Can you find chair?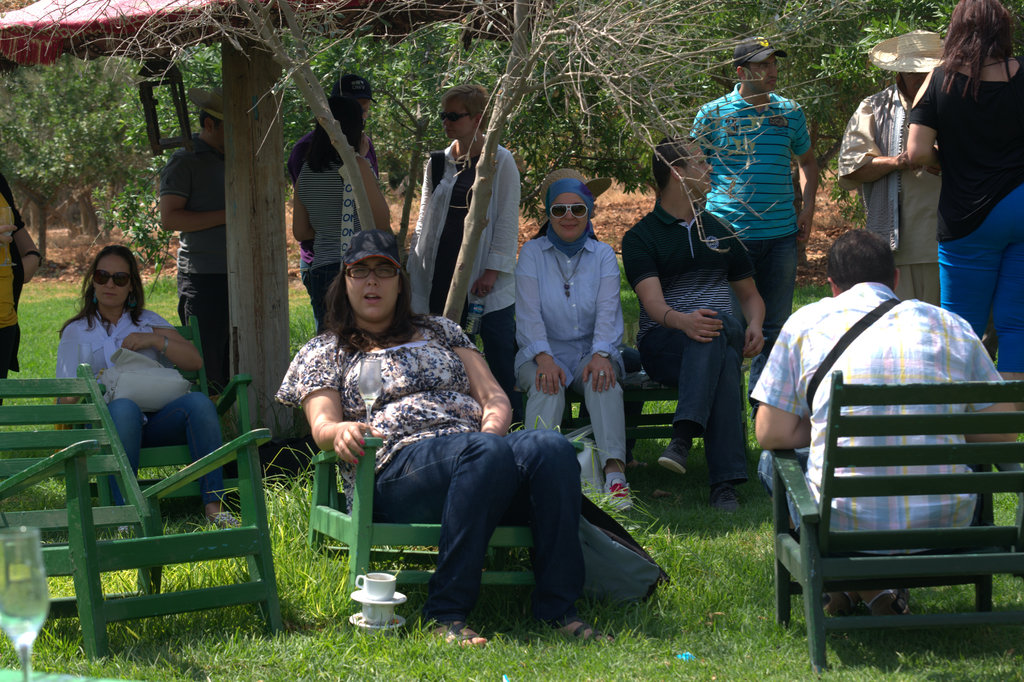
Yes, bounding box: x1=766 y1=369 x2=1023 y2=672.
